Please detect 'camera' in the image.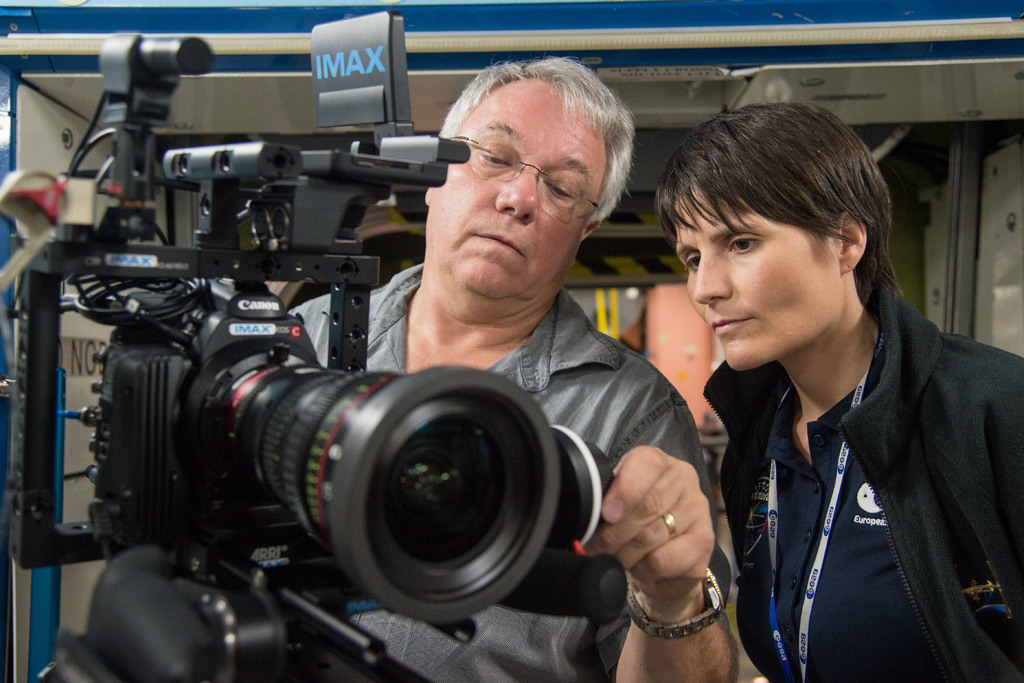
10, 31, 619, 682.
